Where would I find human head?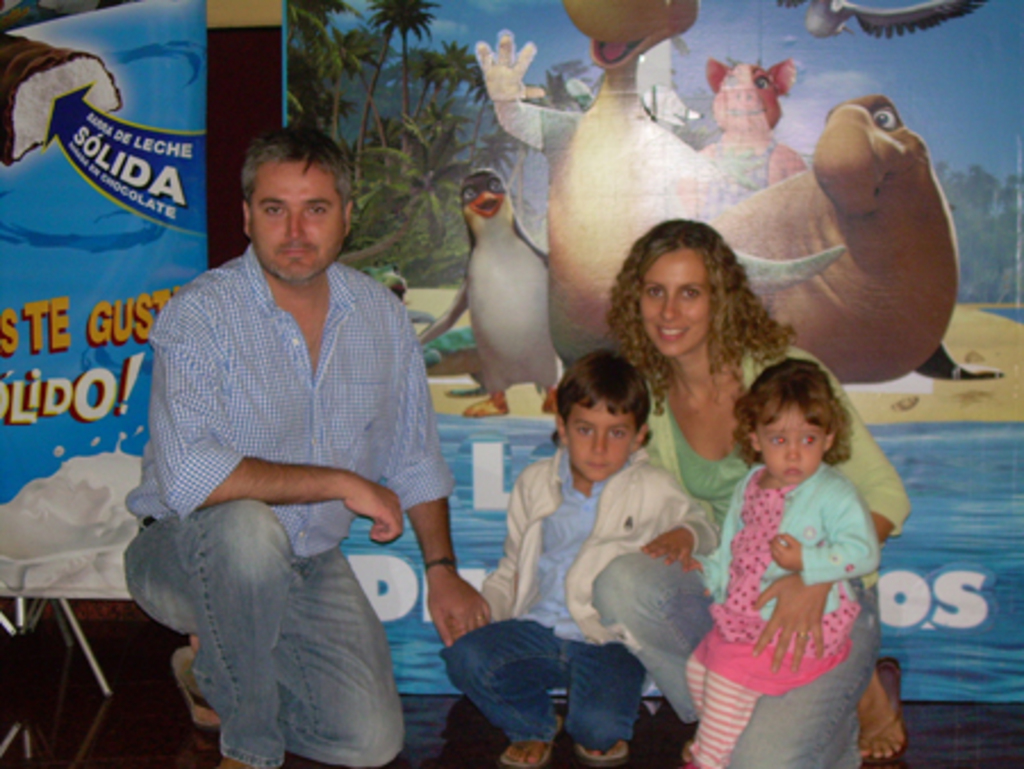
At [x1=241, y1=125, x2=348, y2=284].
